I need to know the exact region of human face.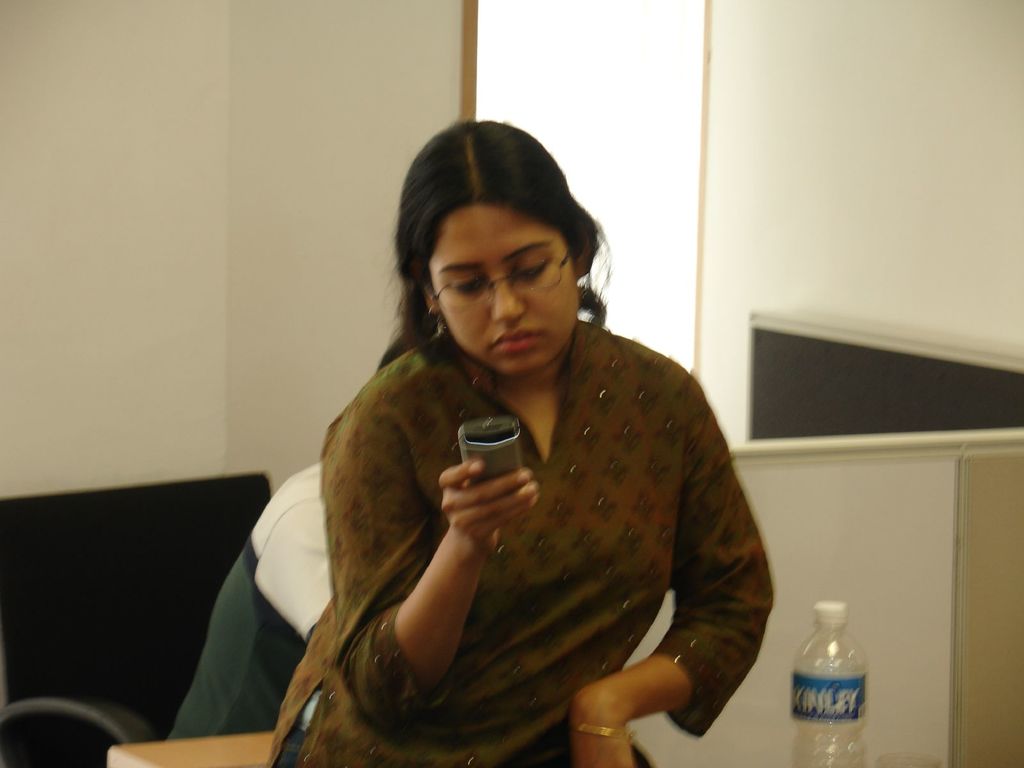
Region: BBox(428, 198, 580, 383).
